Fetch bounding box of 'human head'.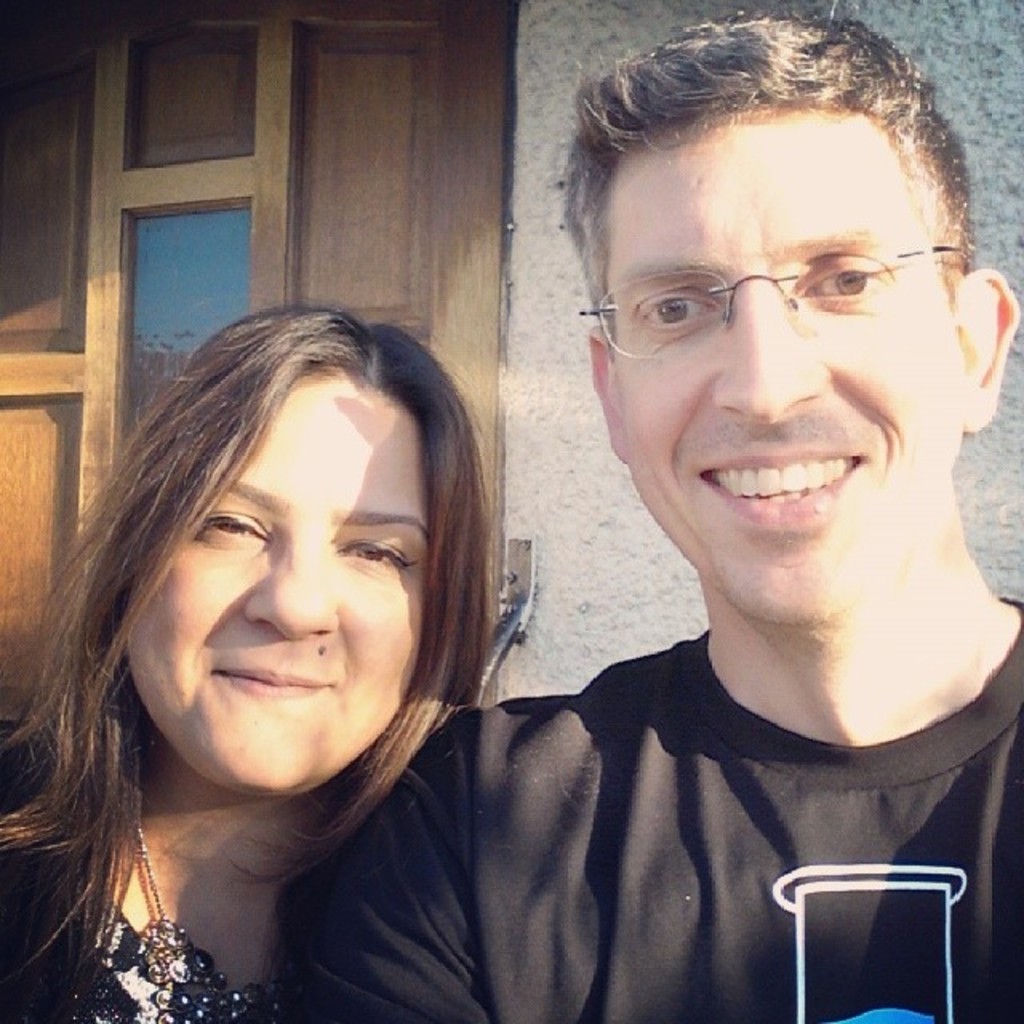
Bbox: <region>90, 309, 493, 802</region>.
